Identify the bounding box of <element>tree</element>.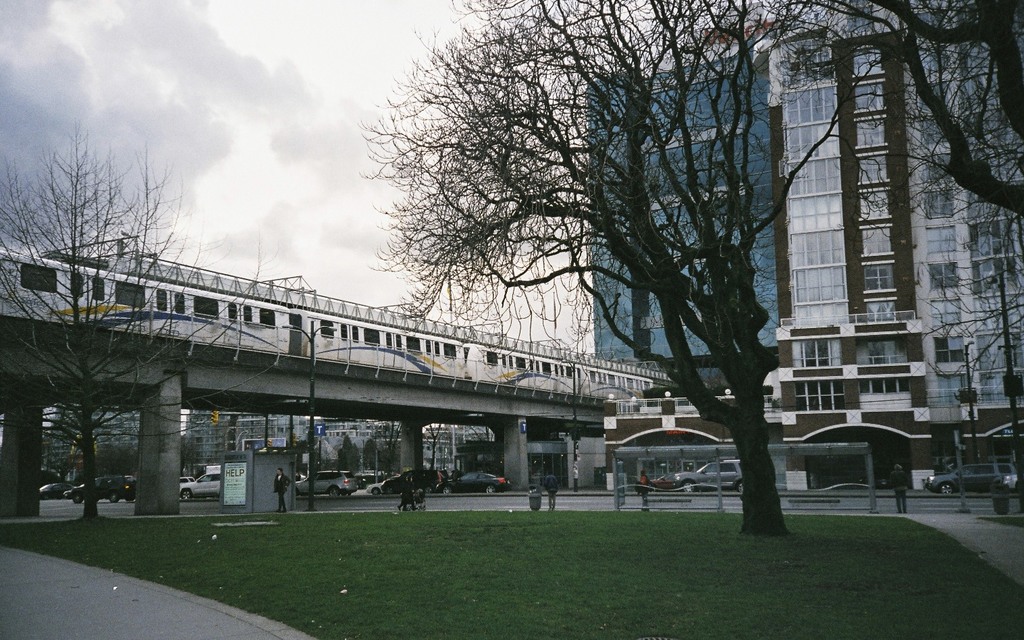
box=[180, 435, 203, 477].
